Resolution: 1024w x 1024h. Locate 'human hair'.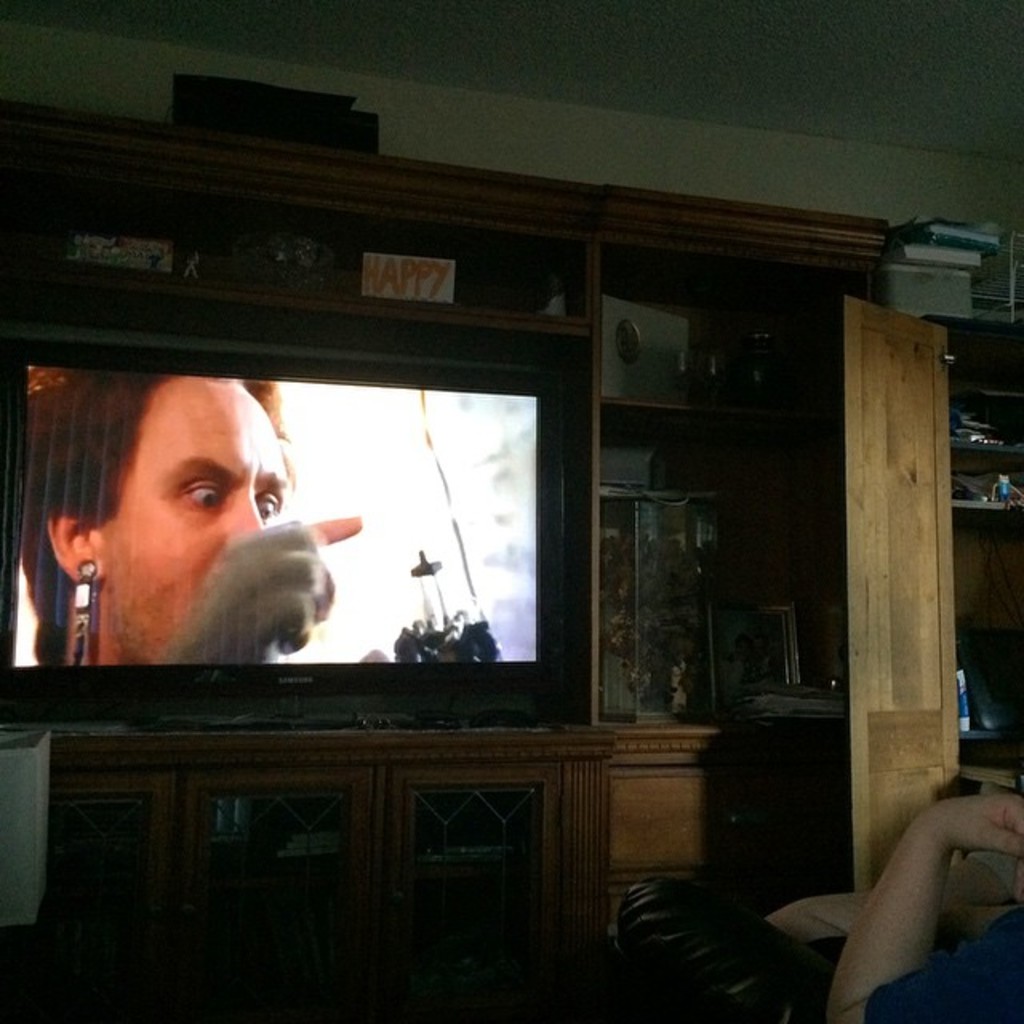
[29, 373, 299, 678].
